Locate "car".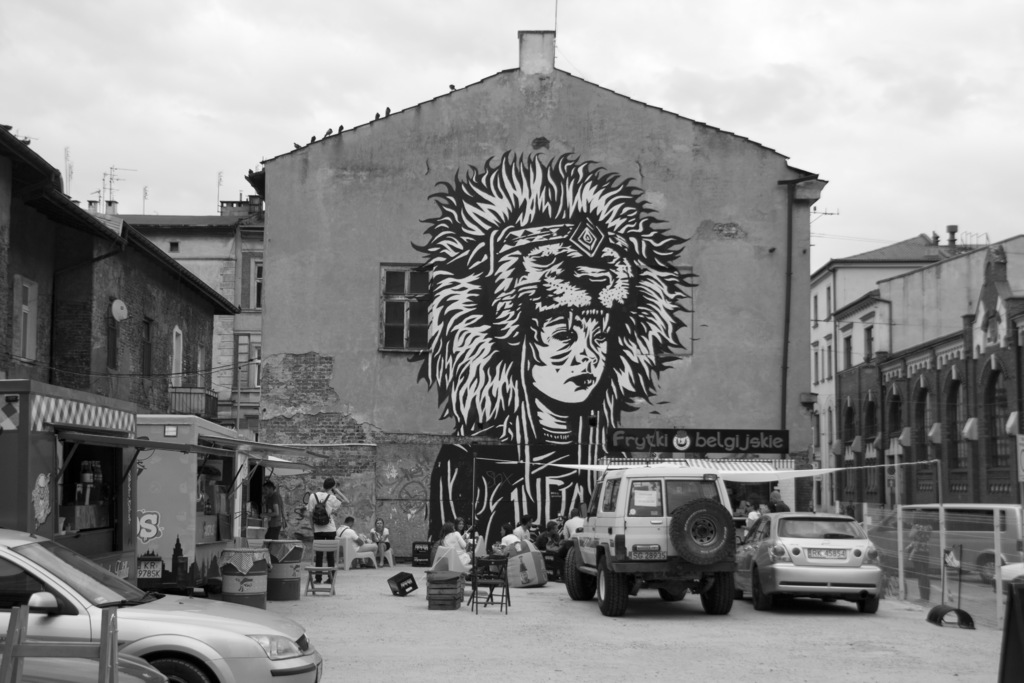
Bounding box: 0 517 324 682.
